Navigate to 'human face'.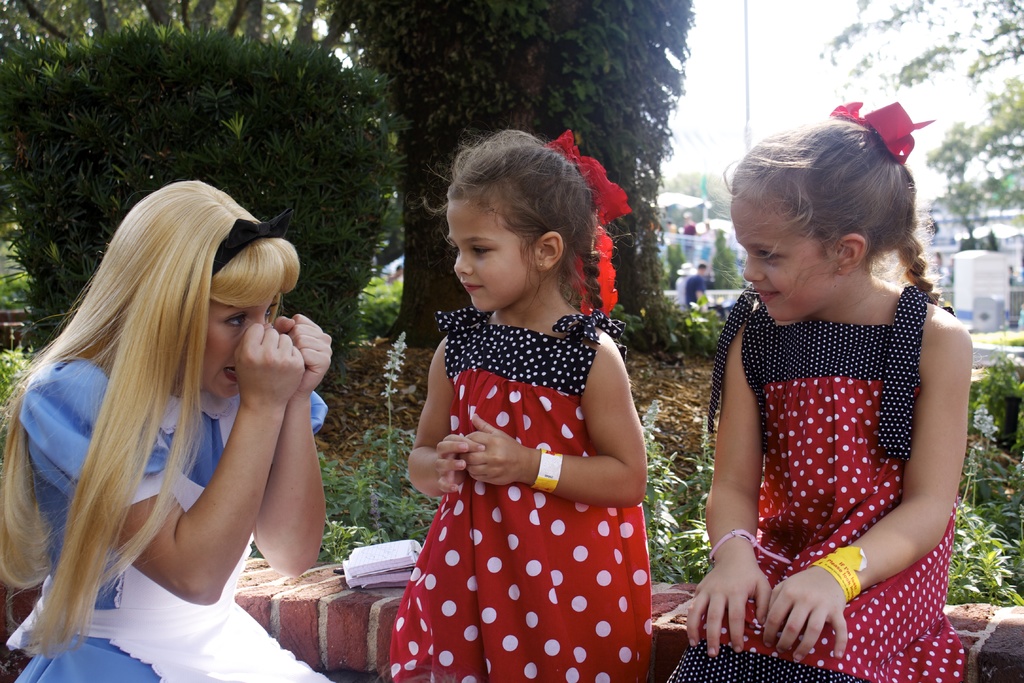
Navigation target: crop(735, 197, 835, 324).
